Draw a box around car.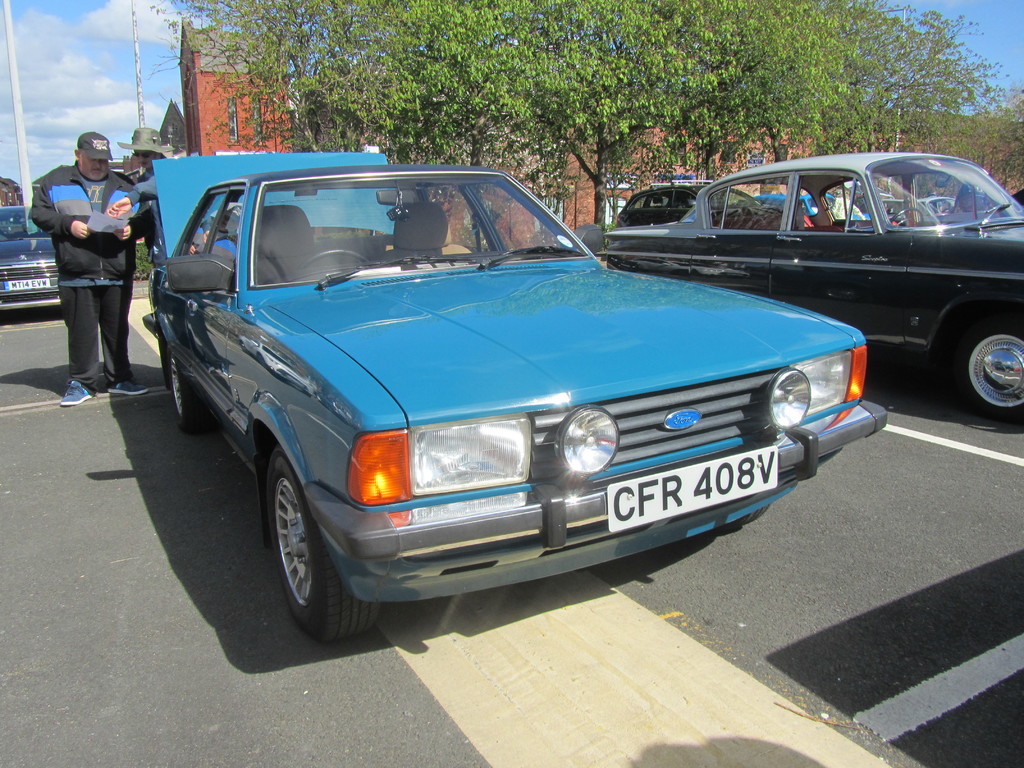
bbox=[615, 182, 796, 228].
